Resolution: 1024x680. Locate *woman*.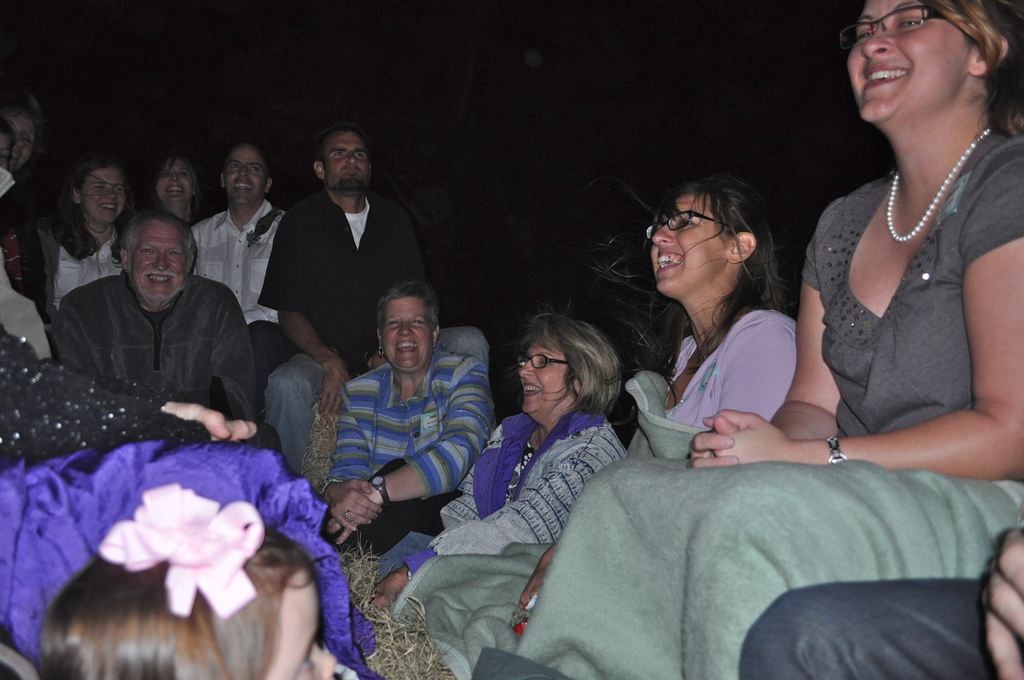
310,277,501,566.
